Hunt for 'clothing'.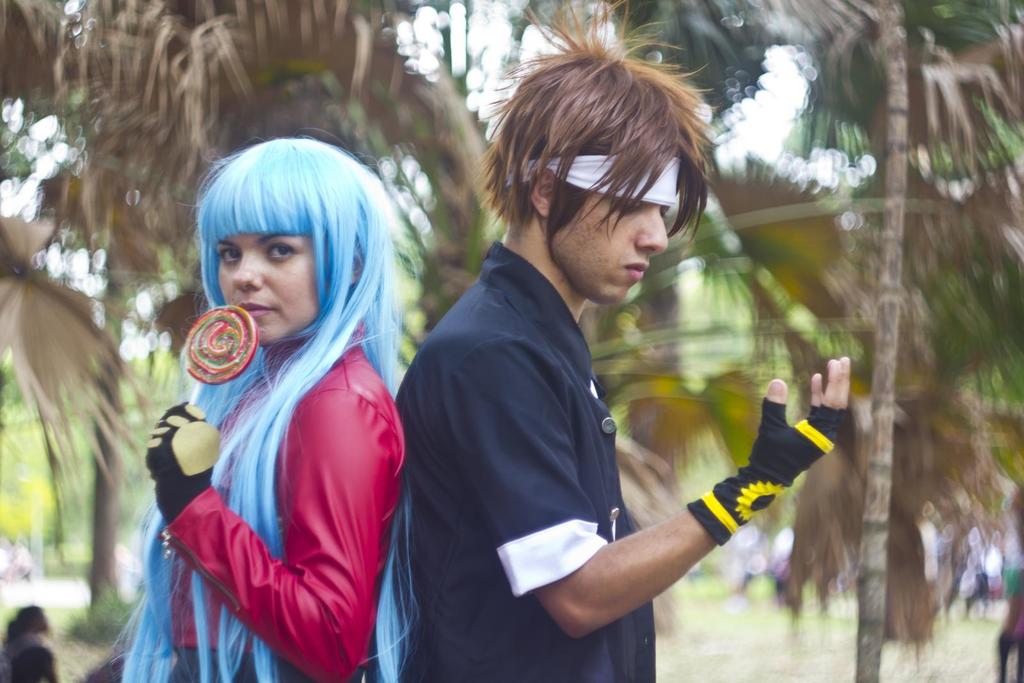
Hunted down at box=[397, 237, 653, 682].
